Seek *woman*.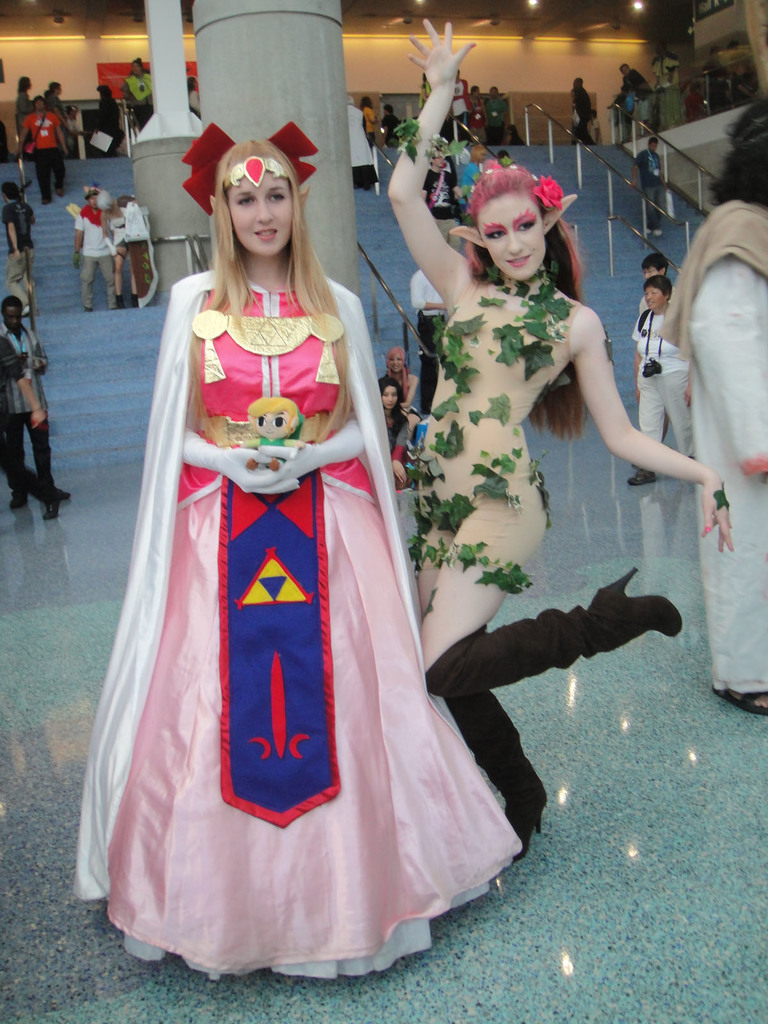
659, 94, 767, 715.
